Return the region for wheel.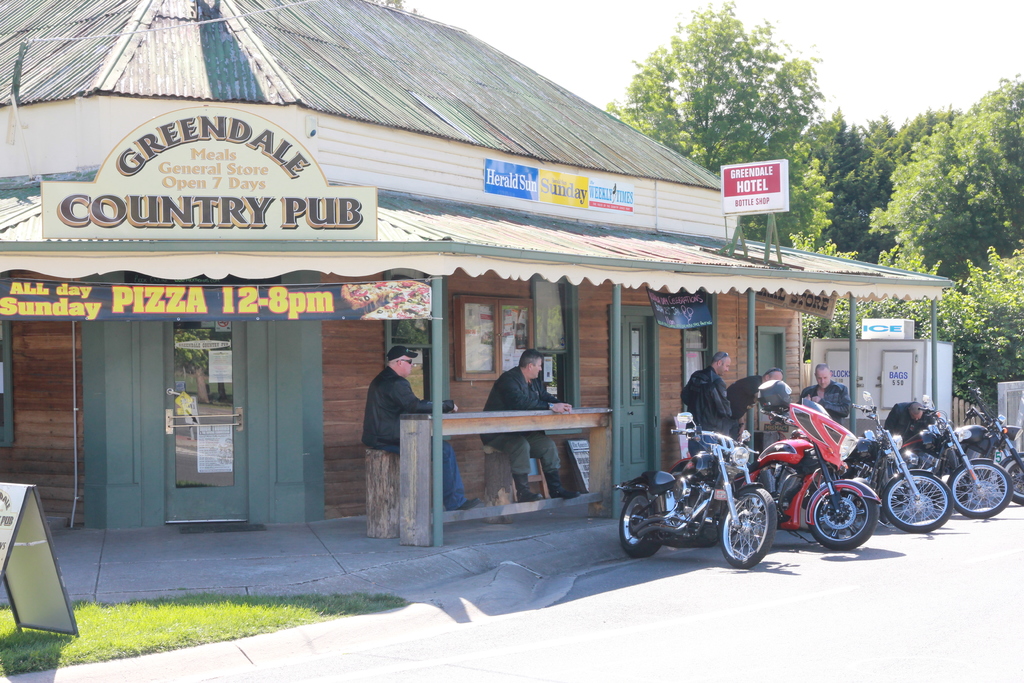
l=819, t=487, r=886, b=556.
